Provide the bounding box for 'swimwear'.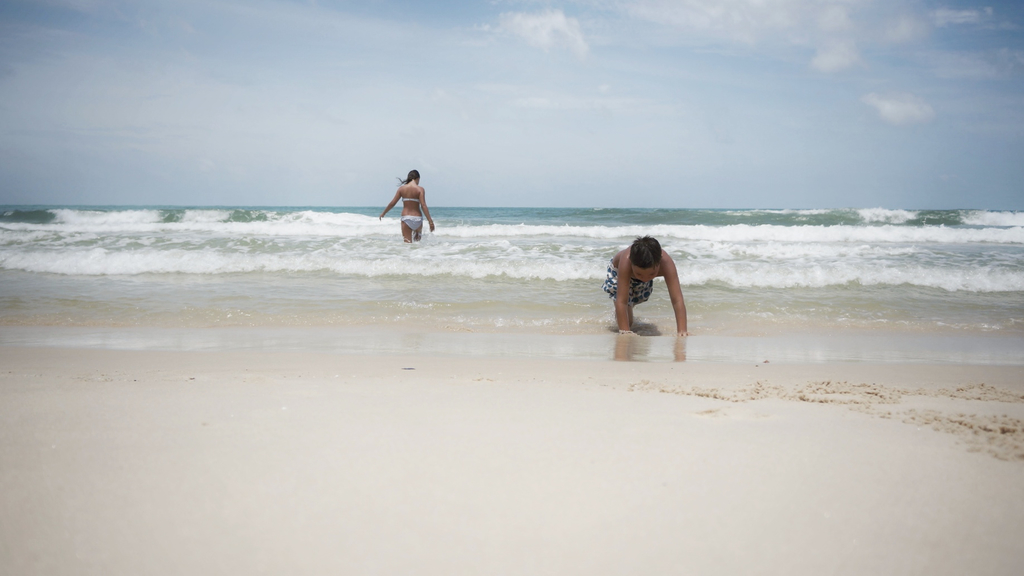
[398,216,426,232].
